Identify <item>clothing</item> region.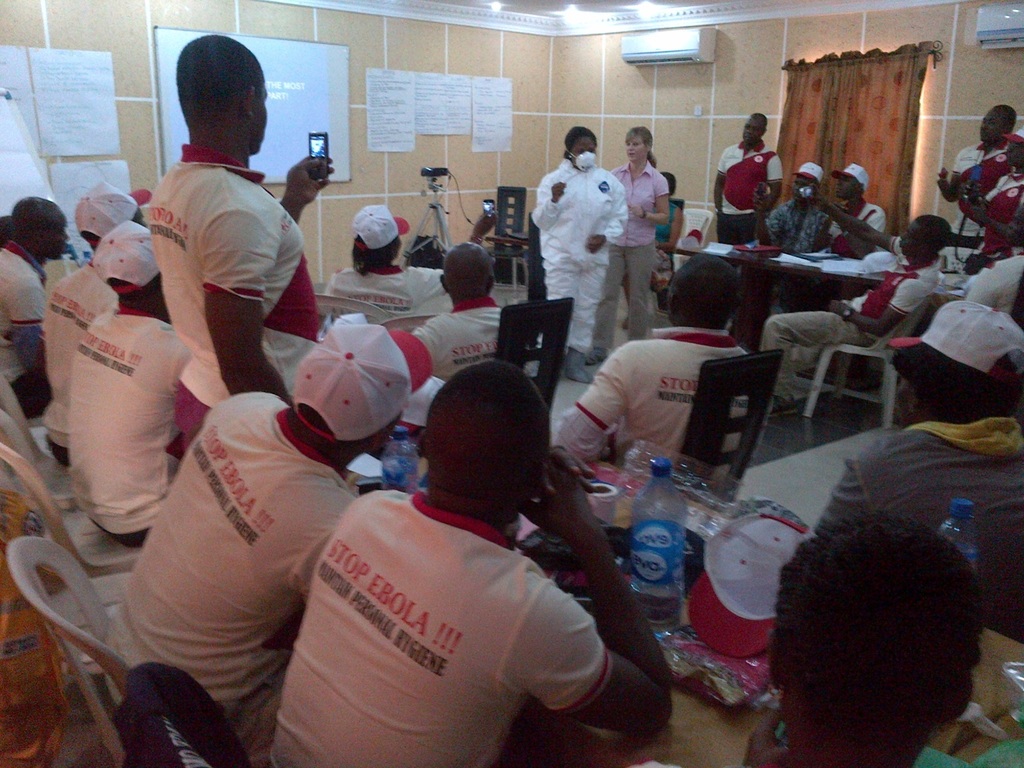
Region: box(968, 161, 1023, 258).
